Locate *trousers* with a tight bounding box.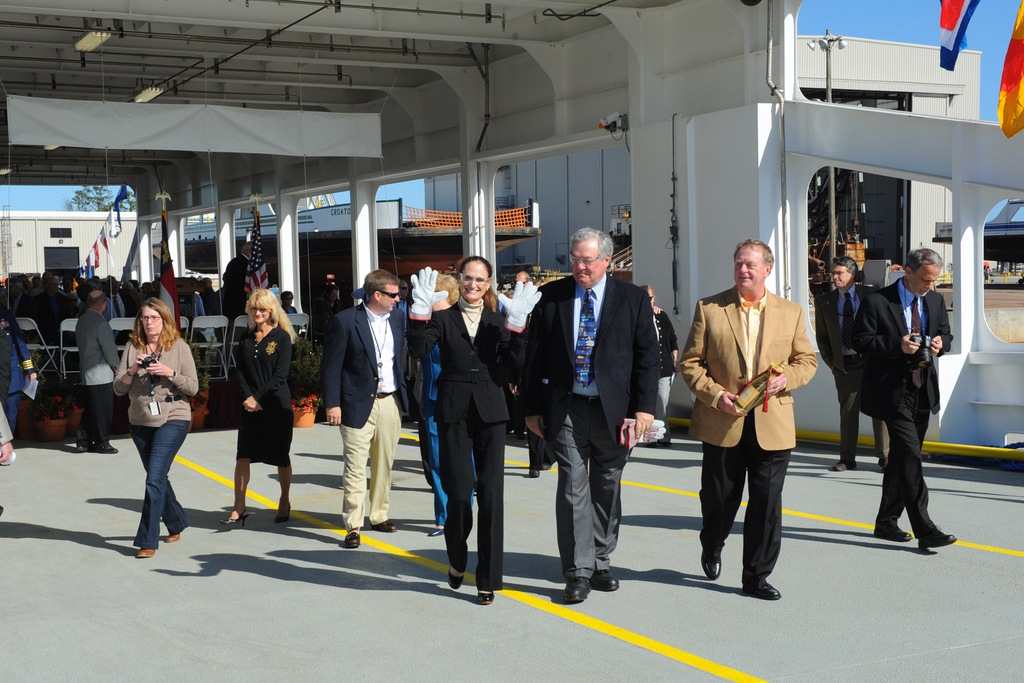
detection(438, 396, 505, 595).
